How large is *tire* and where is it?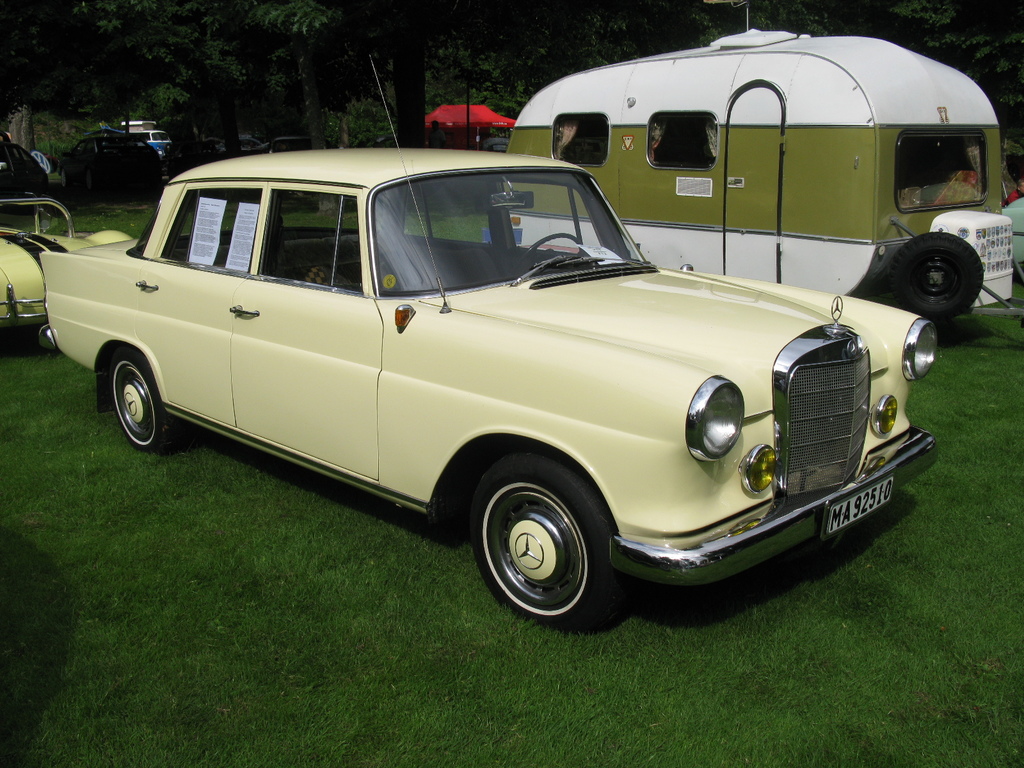
Bounding box: rect(469, 449, 637, 627).
